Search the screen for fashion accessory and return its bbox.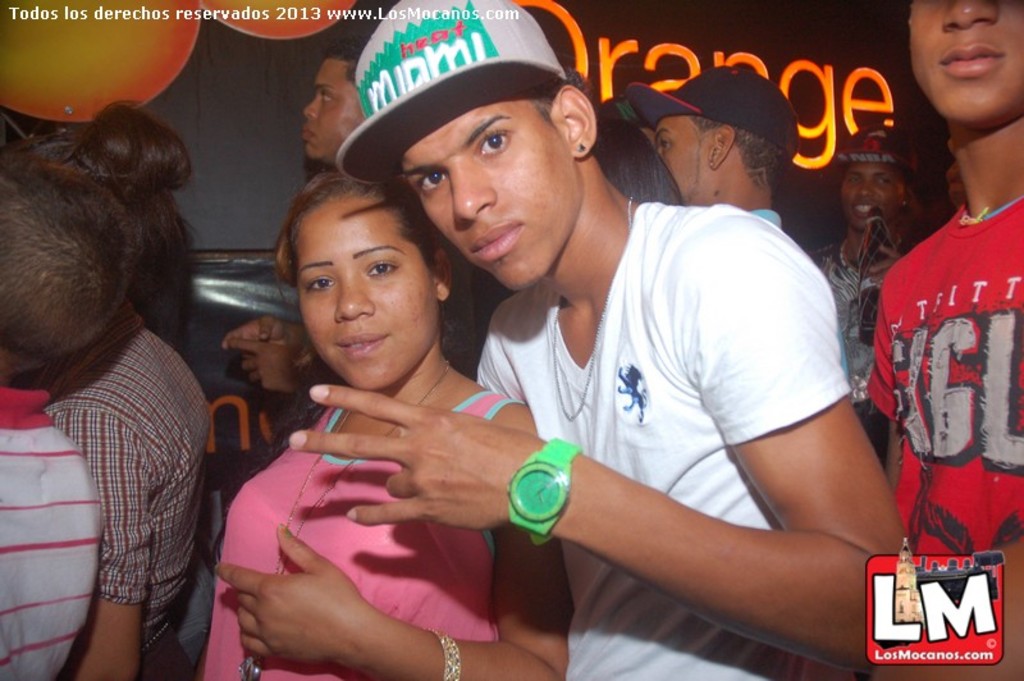
Found: crop(506, 439, 581, 548).
